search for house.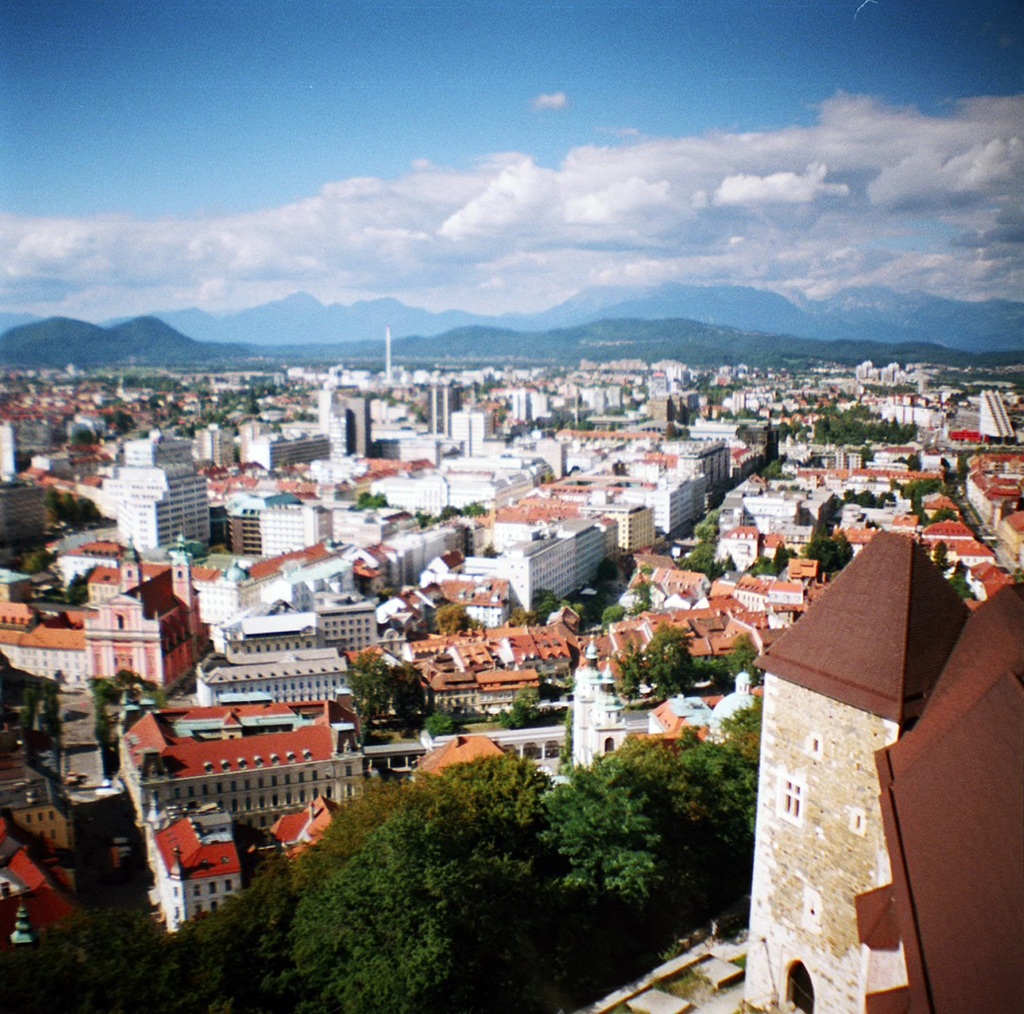
Found at <bbox>0, 844, 73, 944</bbox>.
